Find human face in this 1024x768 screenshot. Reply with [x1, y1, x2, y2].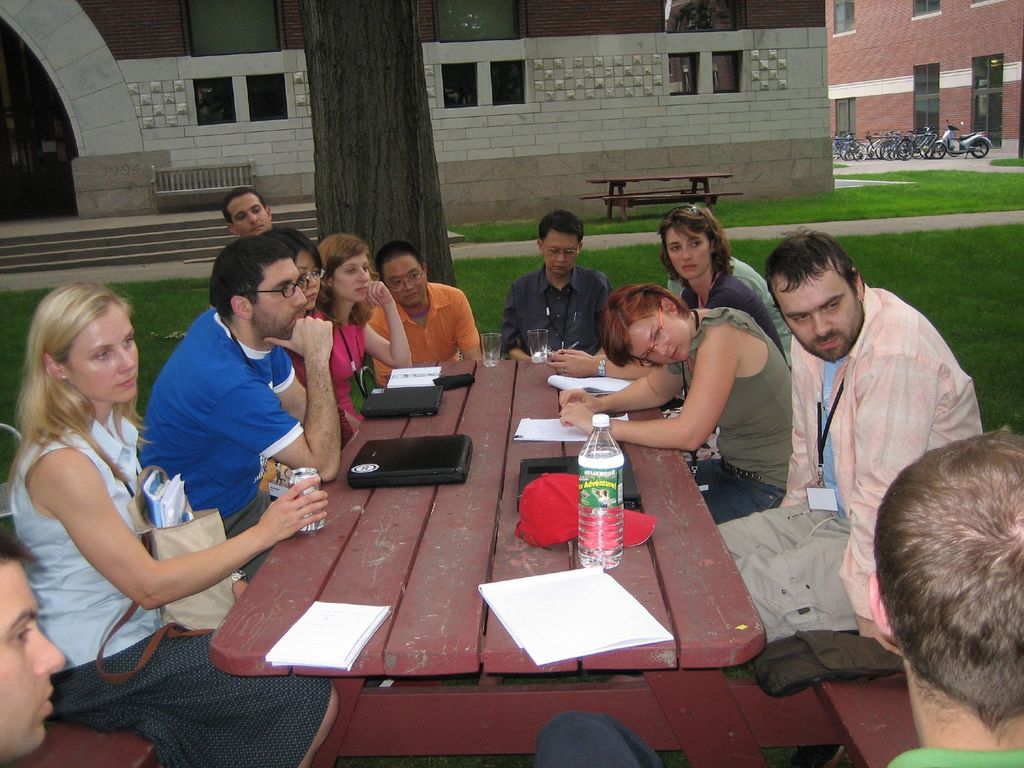
[541, 234, 580, 276].
